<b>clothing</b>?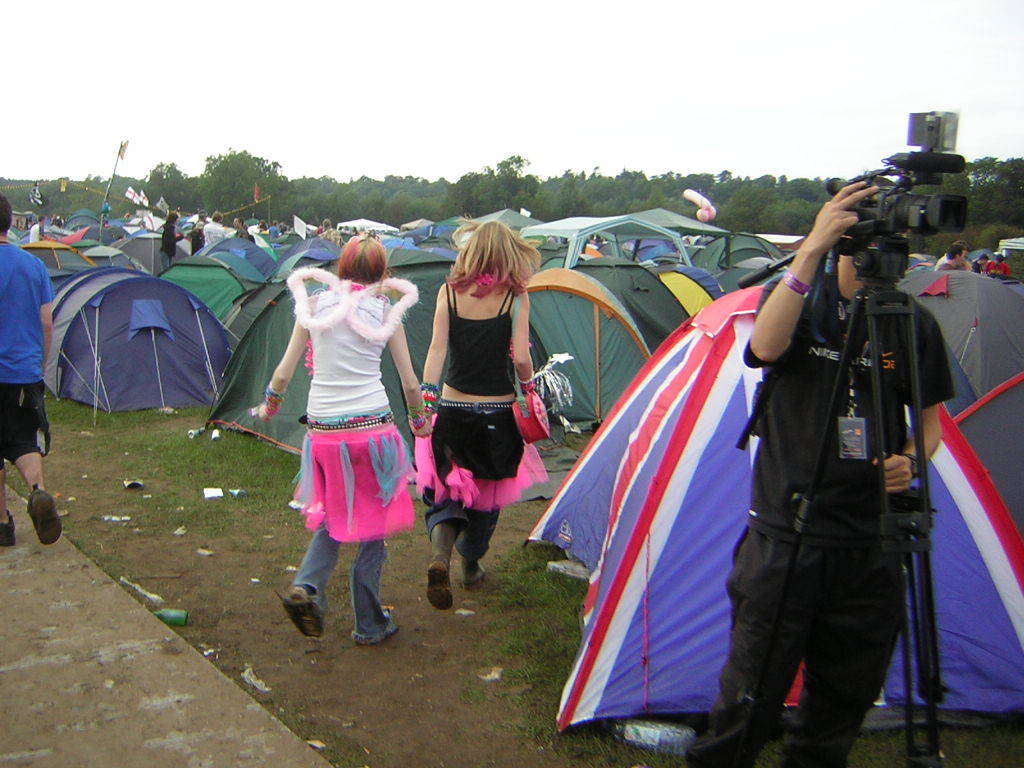
<bbox>27, 218, 43, 245</bbox>
